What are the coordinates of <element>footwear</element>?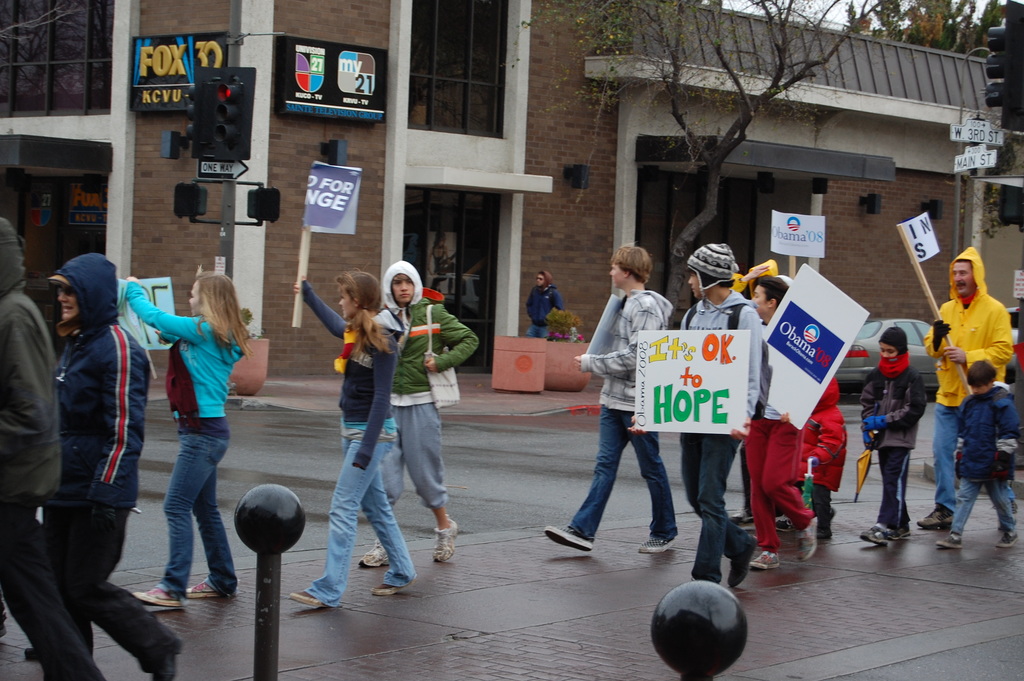
BBox(751, 549, 780, 571).
